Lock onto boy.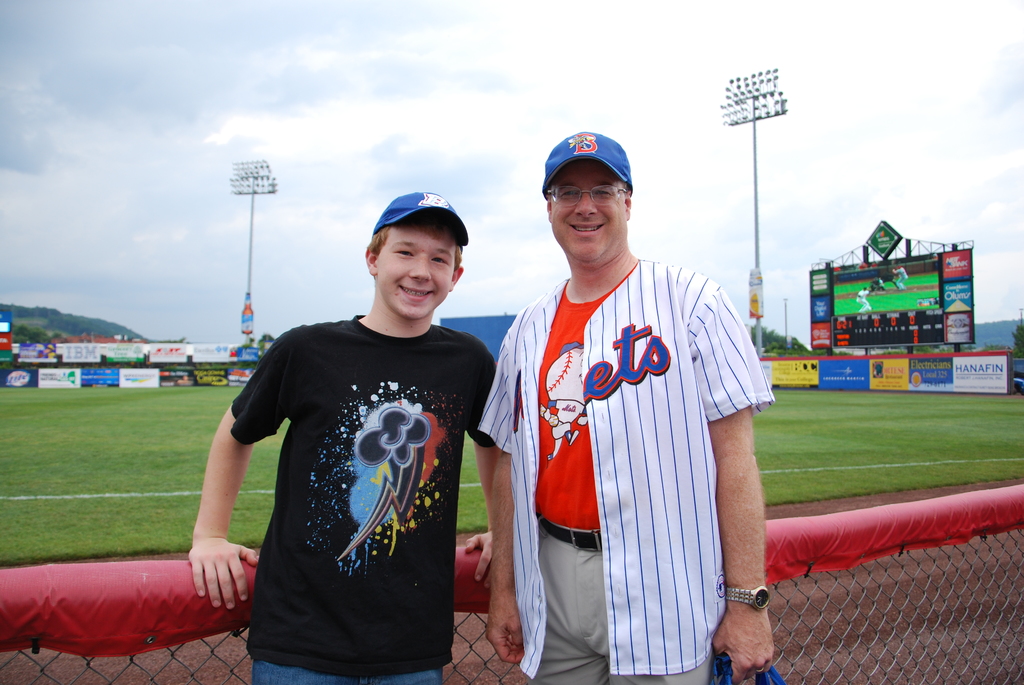
Locked: <region>202, 196, 504, 675</region>.
